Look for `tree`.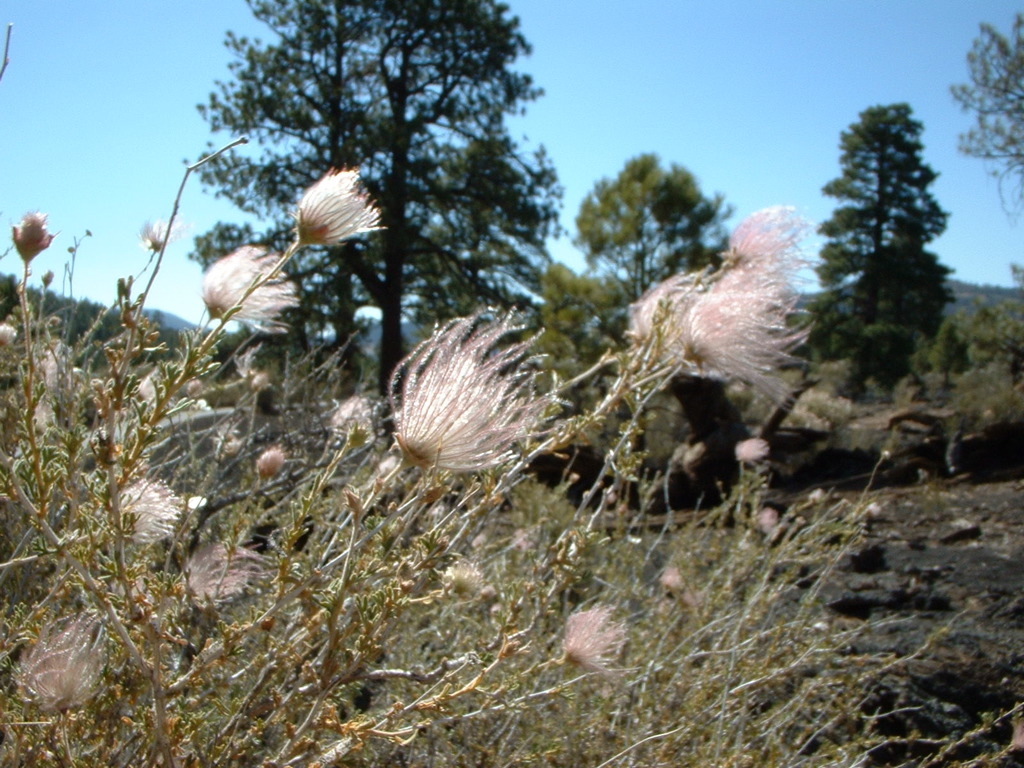
Found: <bbox>324, 0, 575, 412</bbox>.
